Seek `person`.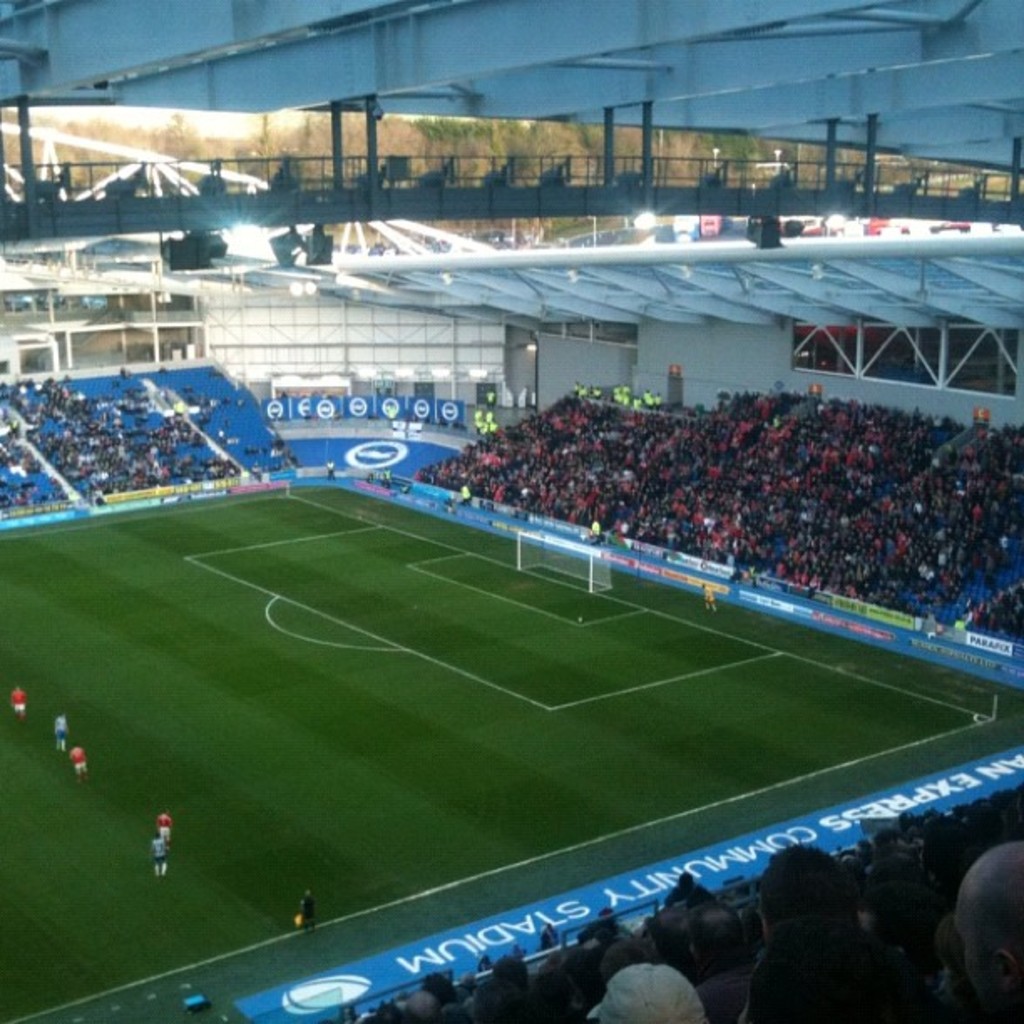
149:828:166:875.
